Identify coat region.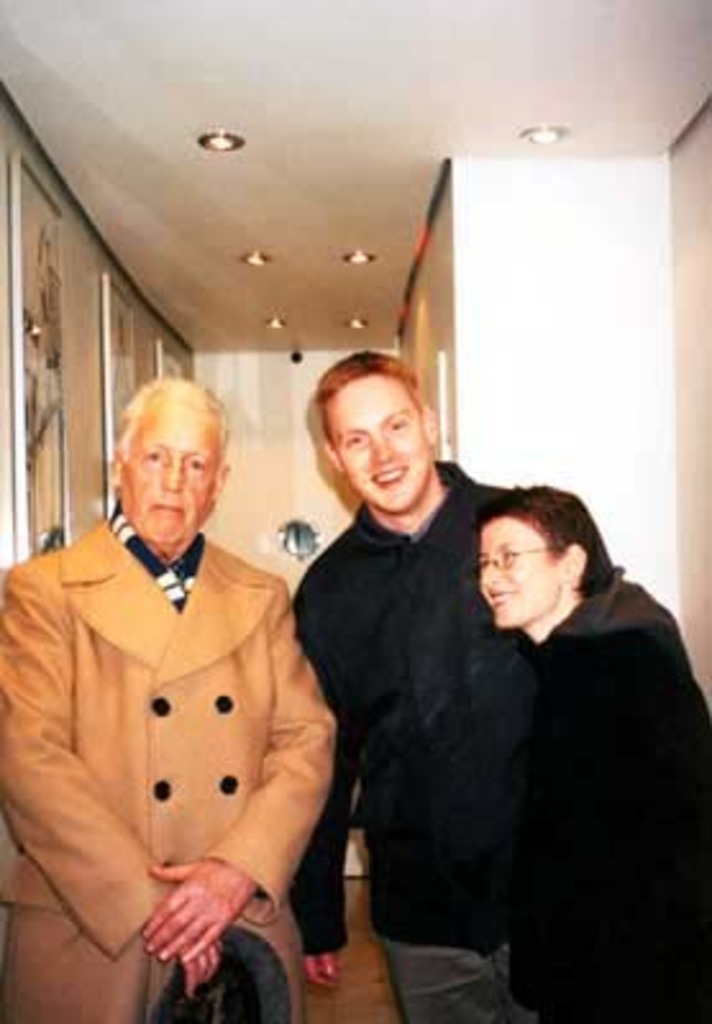
Region: l=476, t=566, r=709, b=1019.
